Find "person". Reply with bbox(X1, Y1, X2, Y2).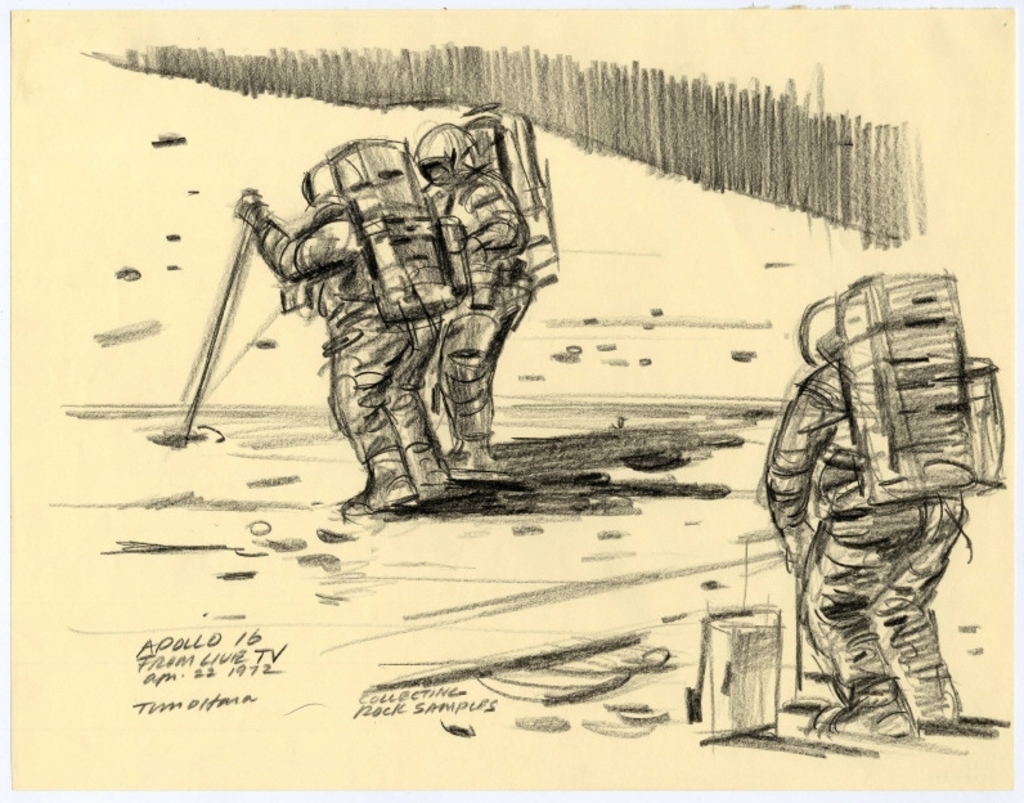
bbox(230, 161, 445, 519).
